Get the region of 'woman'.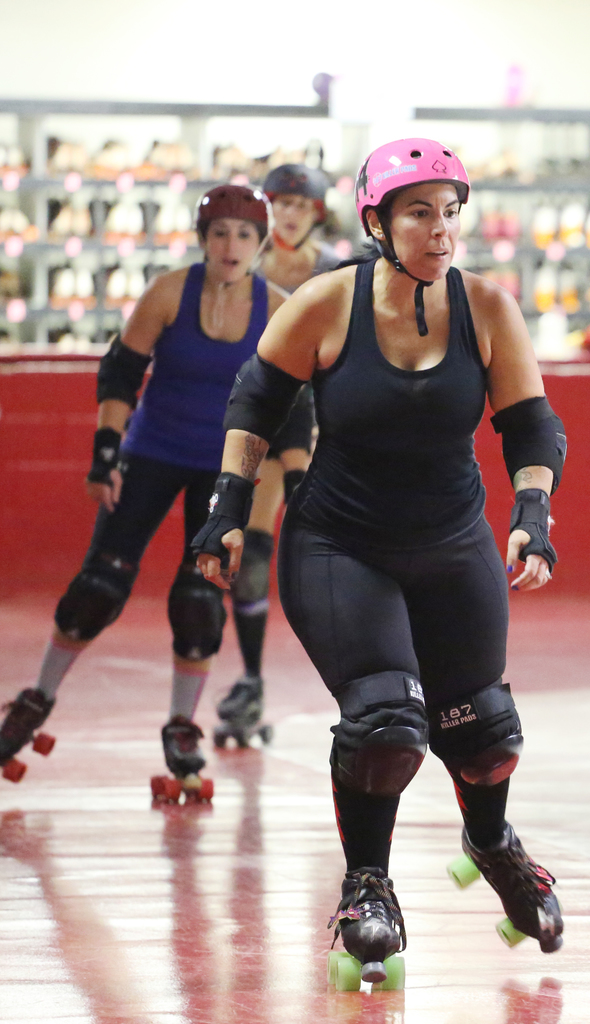
[0,182,308,775].
